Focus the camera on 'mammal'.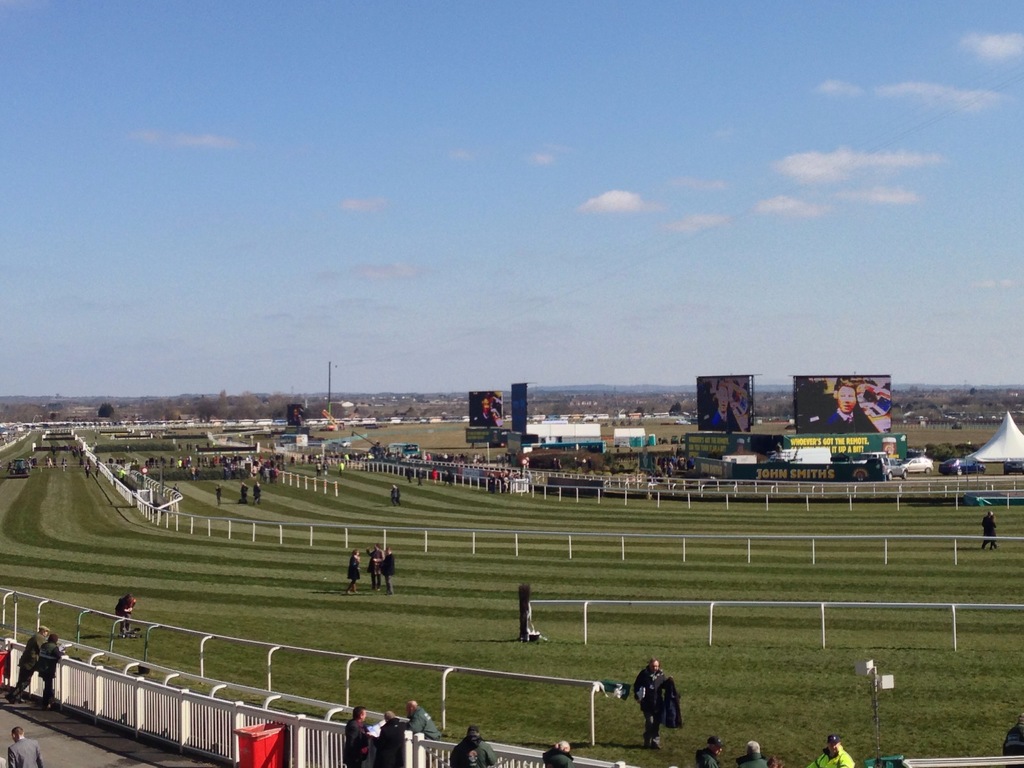
Focus region: (left=607, top=449, right=611, bottom=452).
